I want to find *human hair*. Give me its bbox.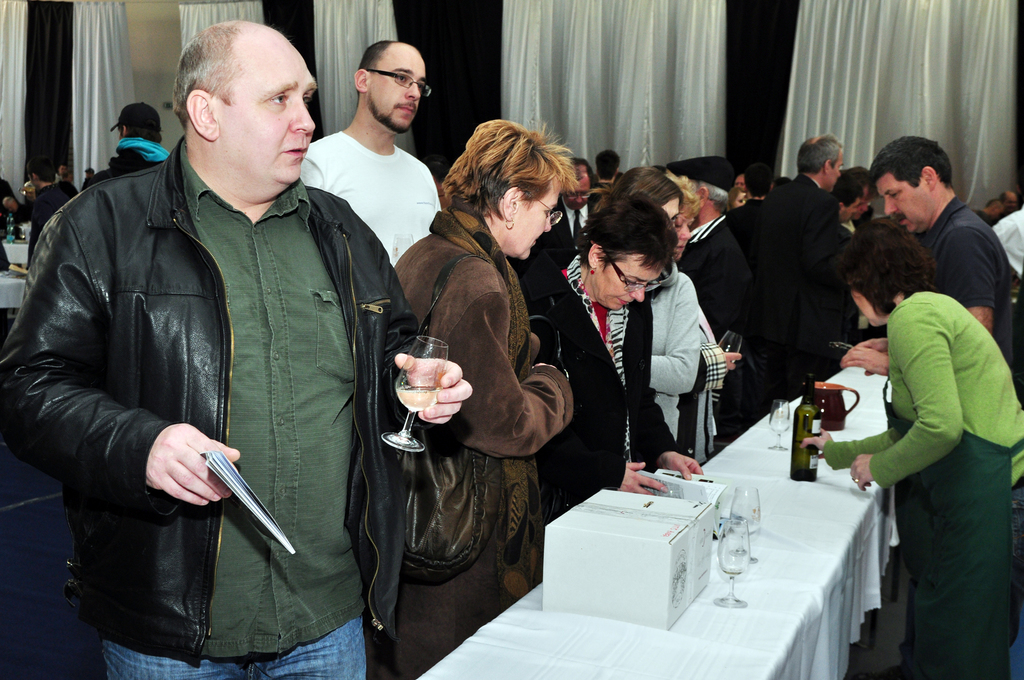
bbox=[120, 124, 163, 145].
